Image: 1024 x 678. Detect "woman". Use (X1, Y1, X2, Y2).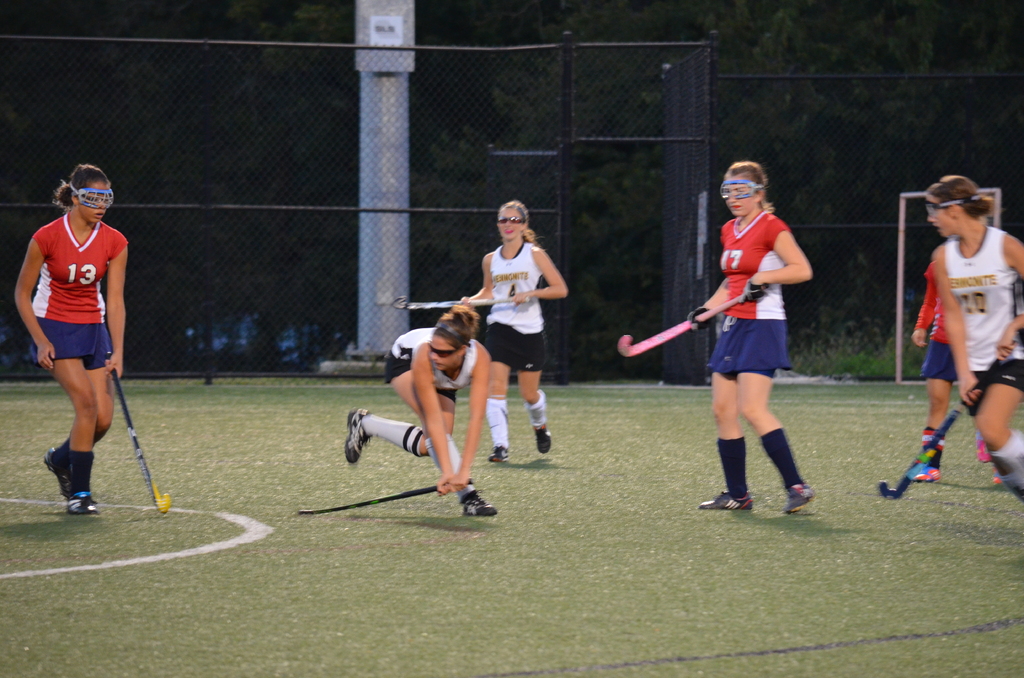
(925, 175, 1023, 506).
